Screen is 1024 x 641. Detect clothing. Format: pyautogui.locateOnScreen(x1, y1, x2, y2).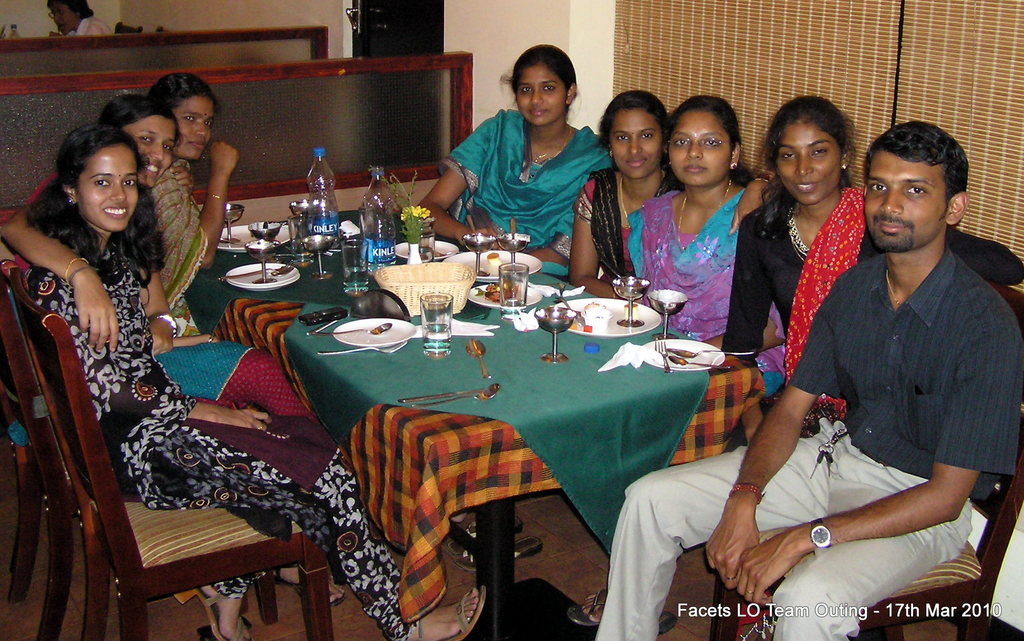
pyautogui.locateOnScreen(151, 140, 212, 318).
